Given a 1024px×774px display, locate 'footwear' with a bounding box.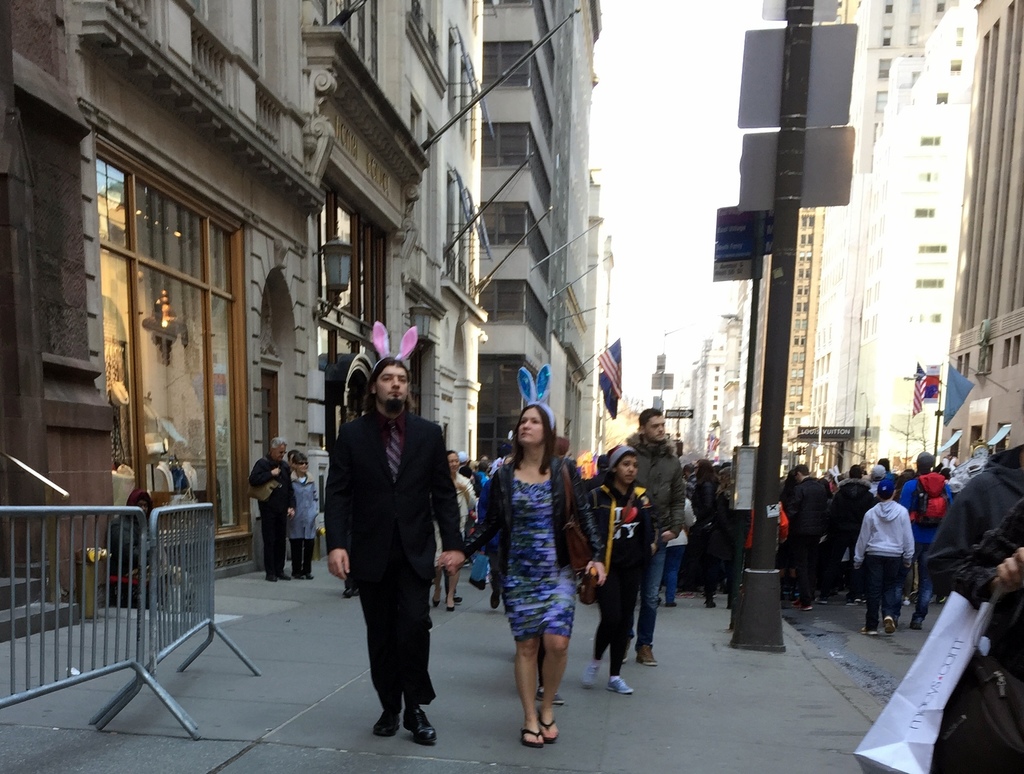
Located: <bbox>906, 621, 922, 627</bbox>.
